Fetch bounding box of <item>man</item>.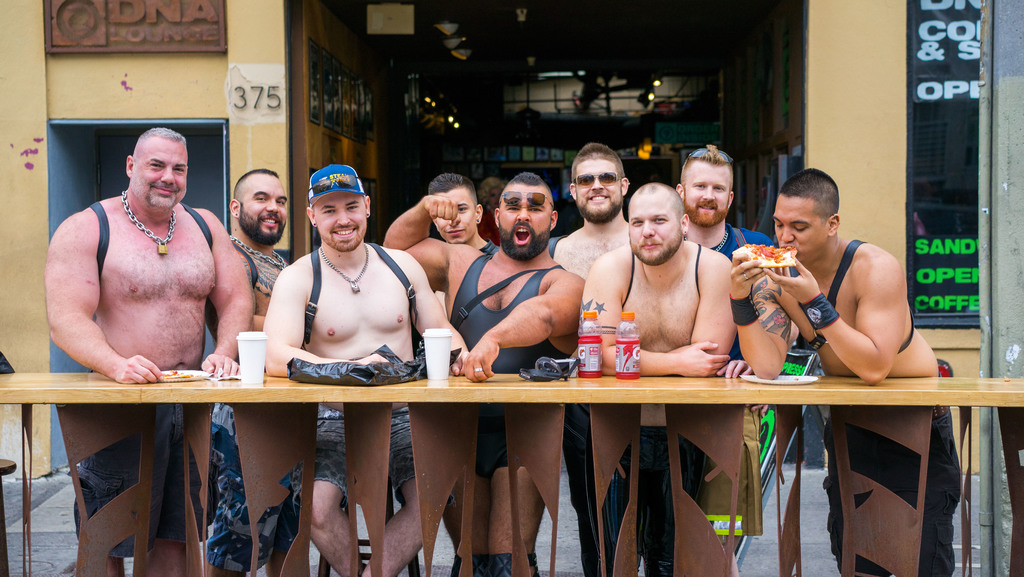
Bbox: 580,181,735,576.
